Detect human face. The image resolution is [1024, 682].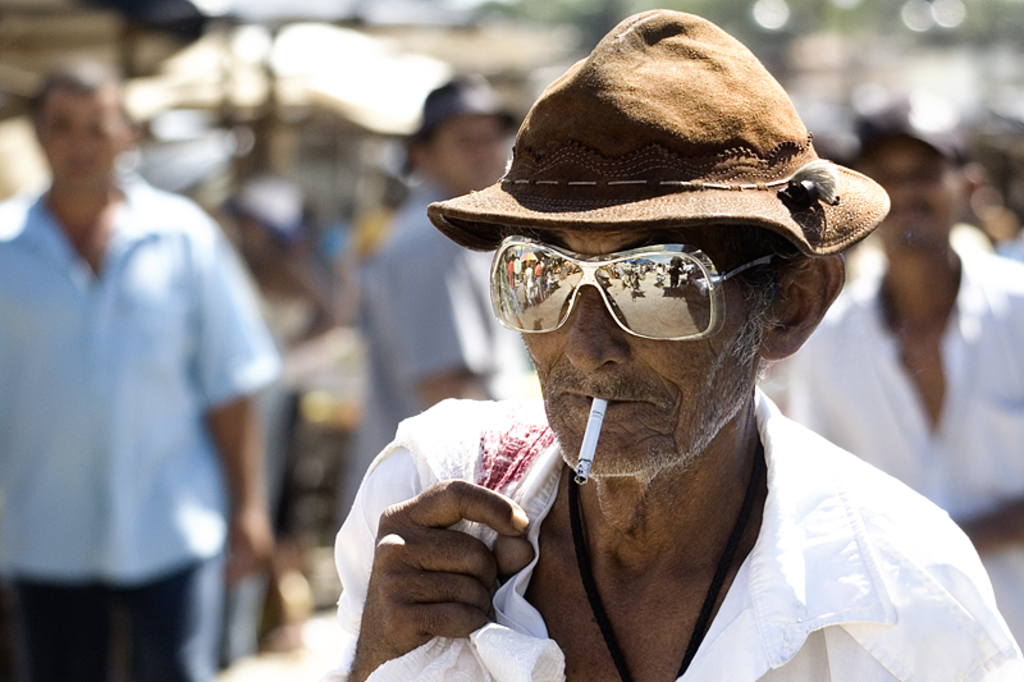
locate(860, 145, 961, 265).
